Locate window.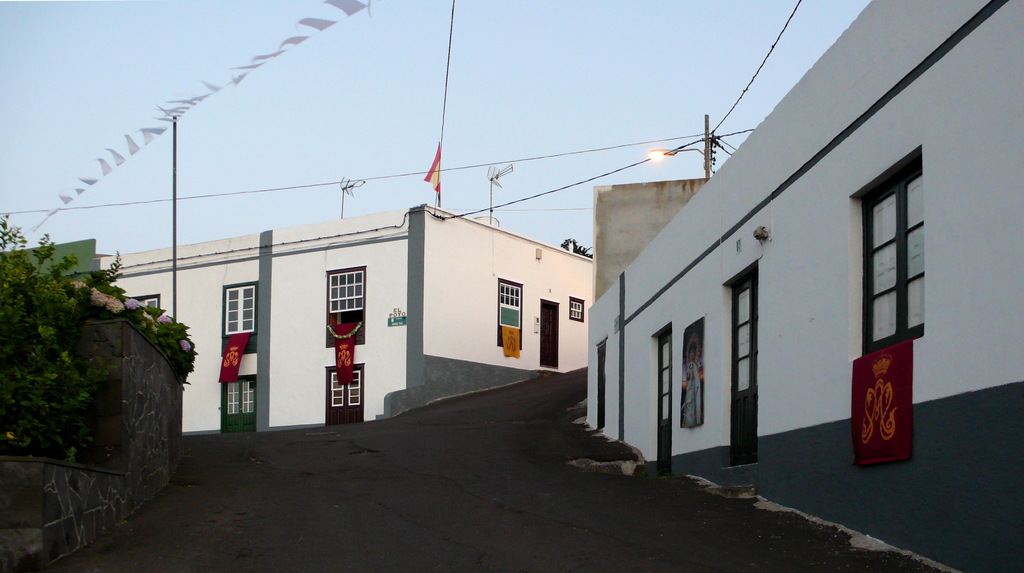
Bounding box: select_region(129, 294, 159, 309).
